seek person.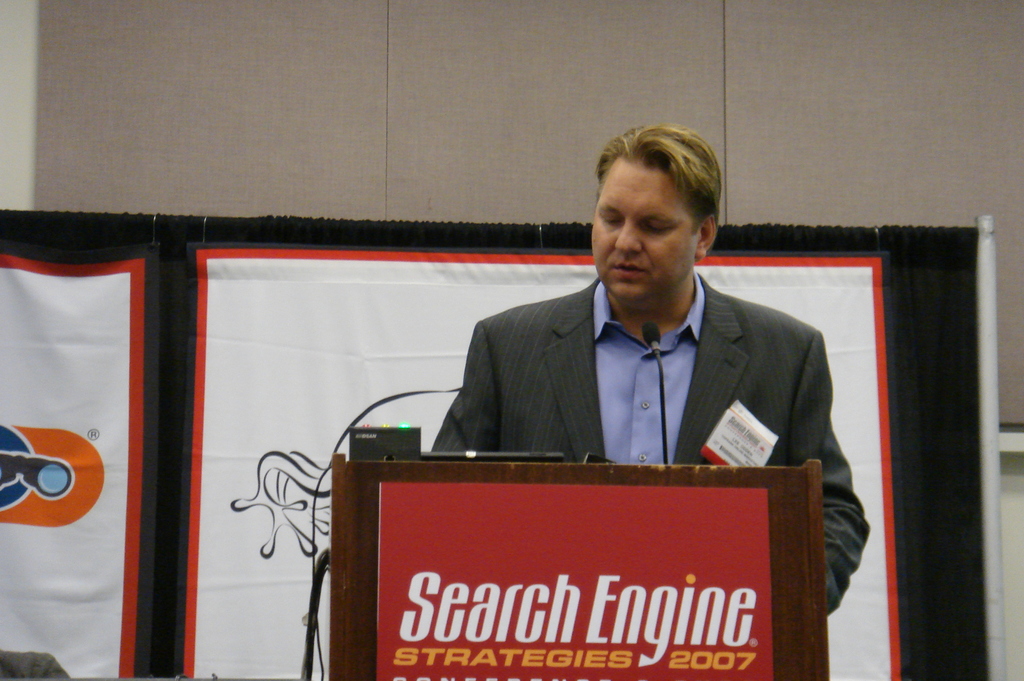
[left=432, top=122, right=870, bottom=620].
